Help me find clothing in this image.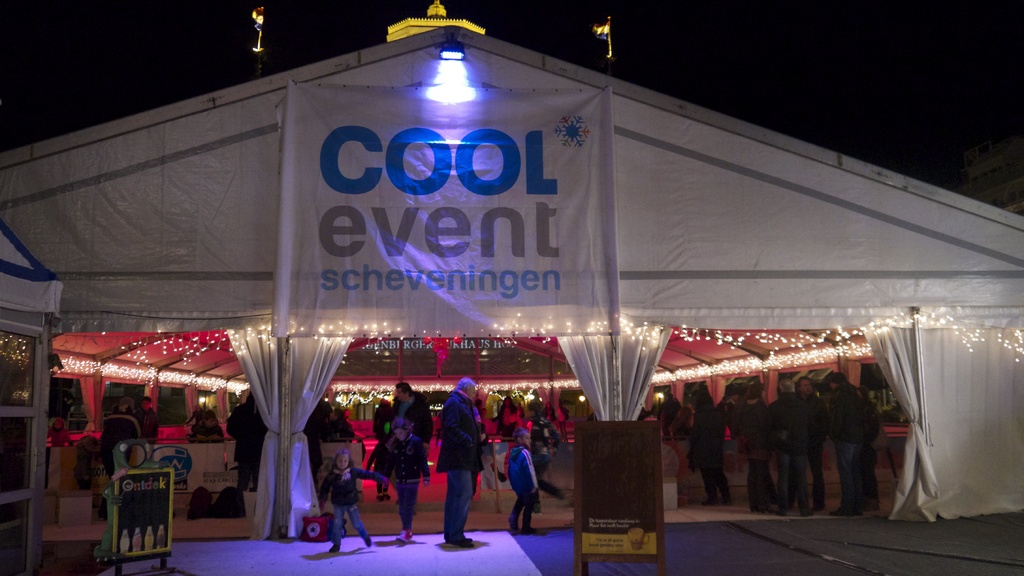
Found it: region(686, 406, 728, 502).
